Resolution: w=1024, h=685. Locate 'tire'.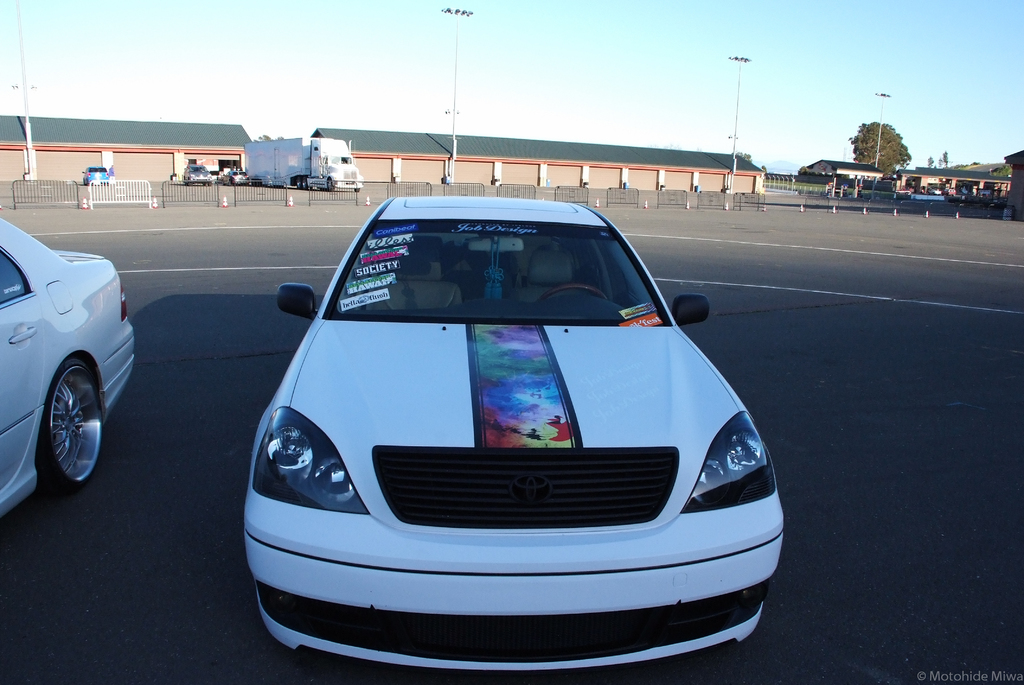
328 179 334 192.
